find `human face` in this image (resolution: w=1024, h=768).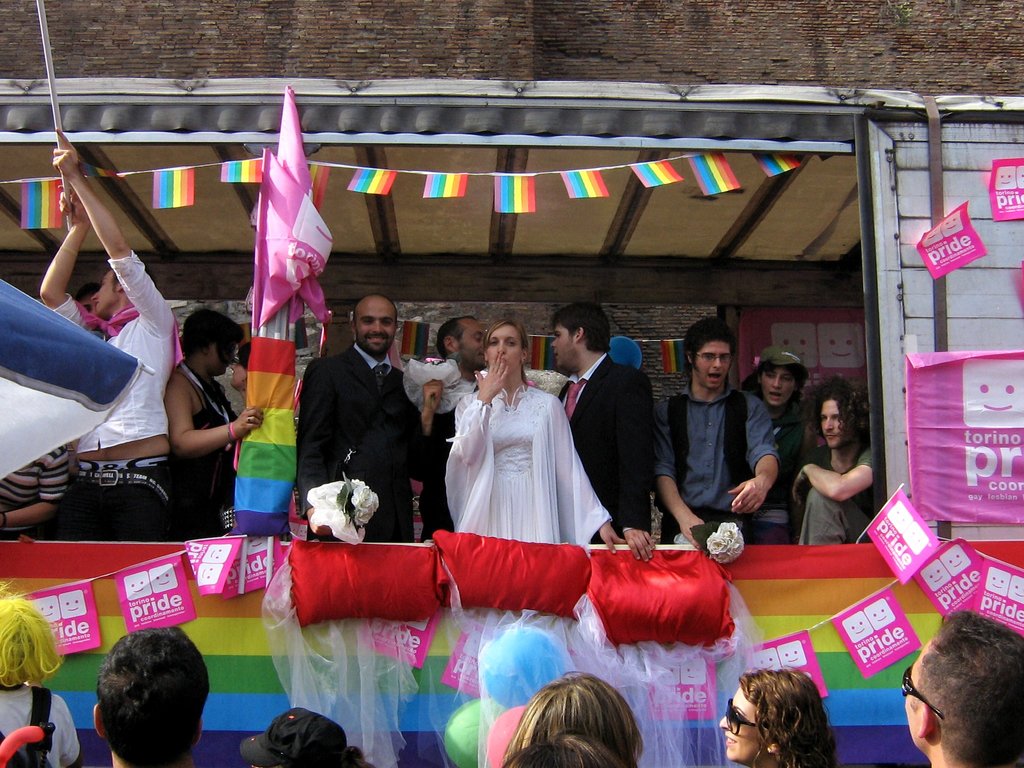
select_region(90, 273, 119, 312).
